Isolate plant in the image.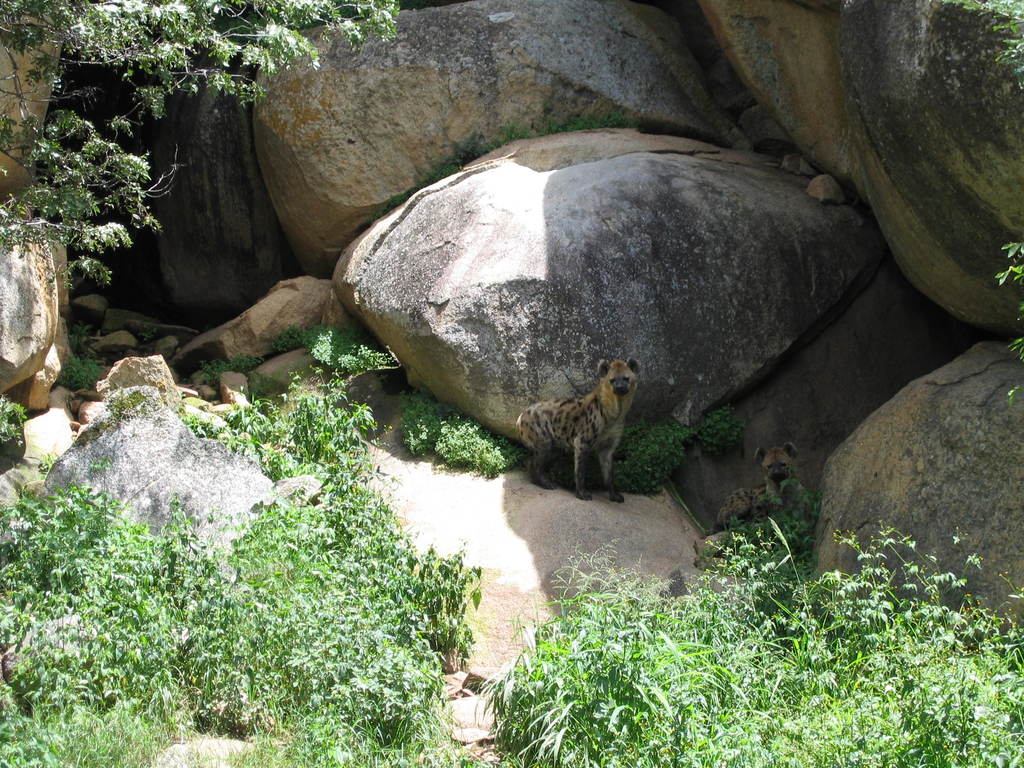
Isolated region: <box>37,450,60,477</box>.
